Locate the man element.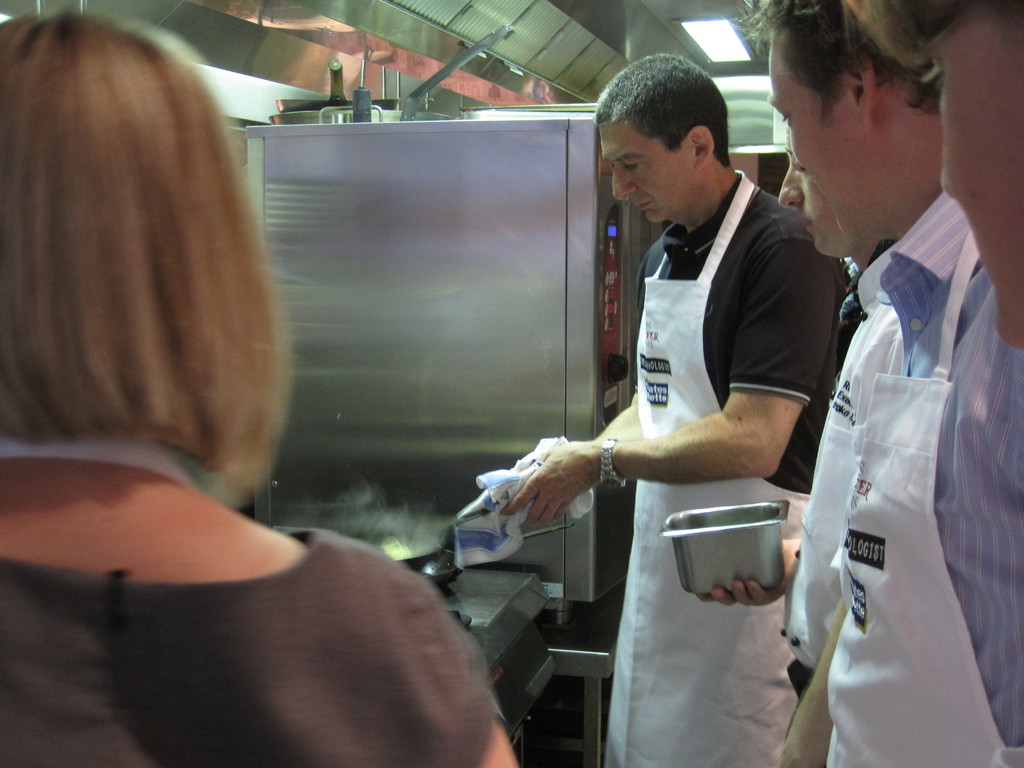
Element bbox: Rect(490, 56, 847, 767).
